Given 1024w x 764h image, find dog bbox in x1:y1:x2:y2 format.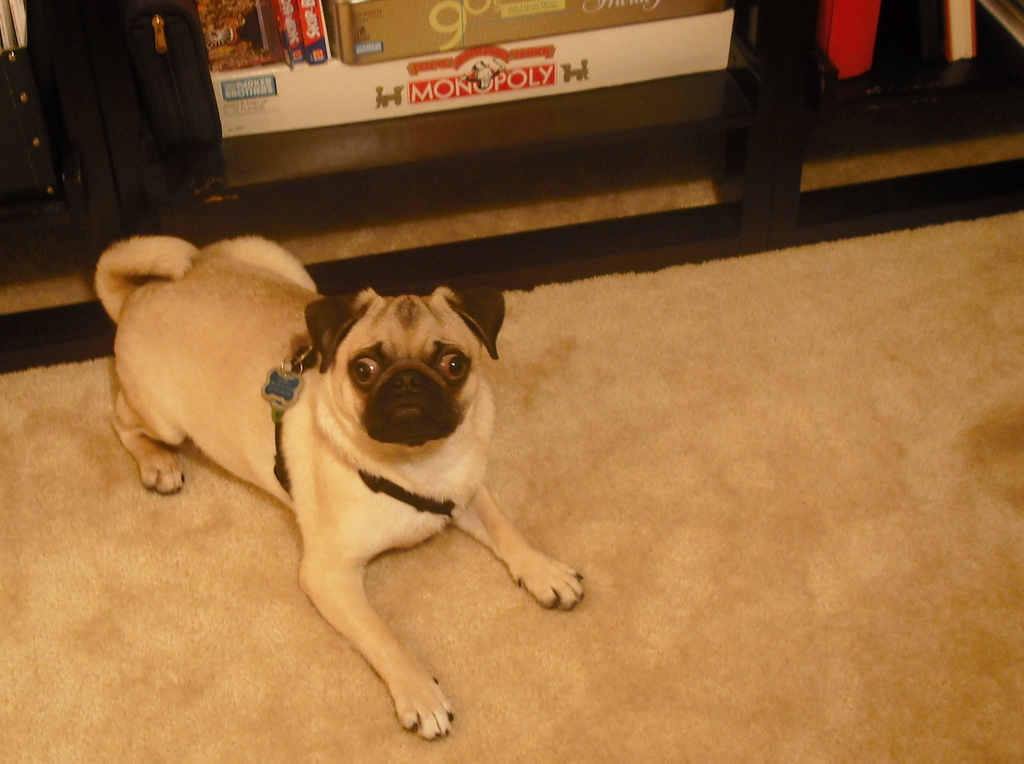
84:232:581:745.
